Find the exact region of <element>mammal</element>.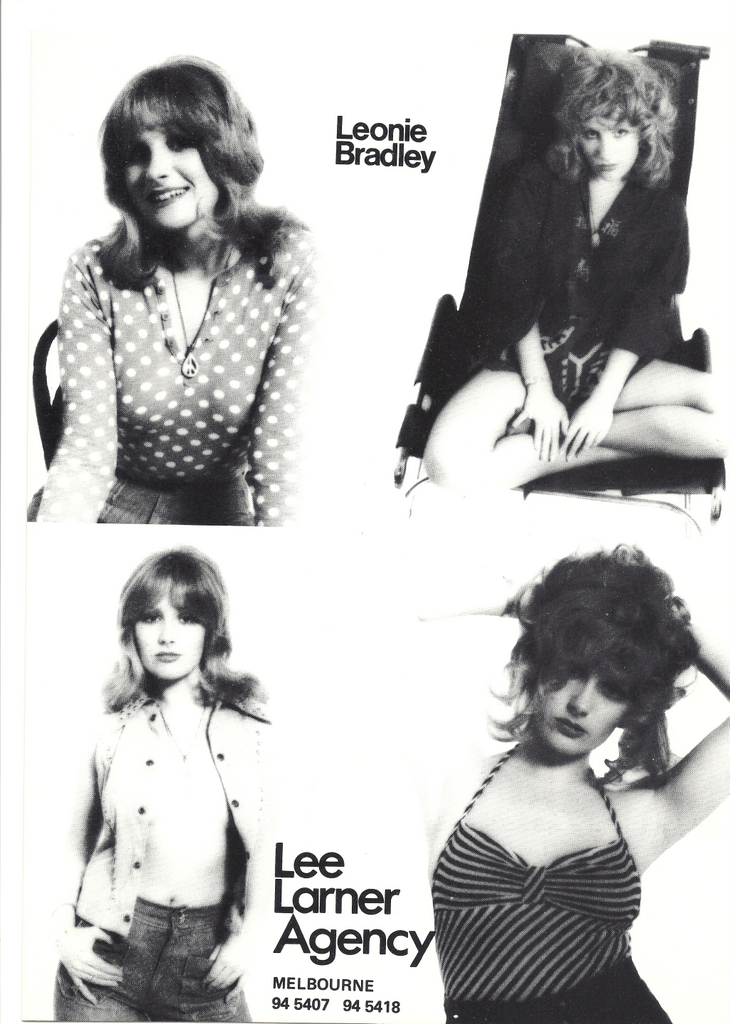
Exact region: bbox=(56, 545, 276, 1023).
